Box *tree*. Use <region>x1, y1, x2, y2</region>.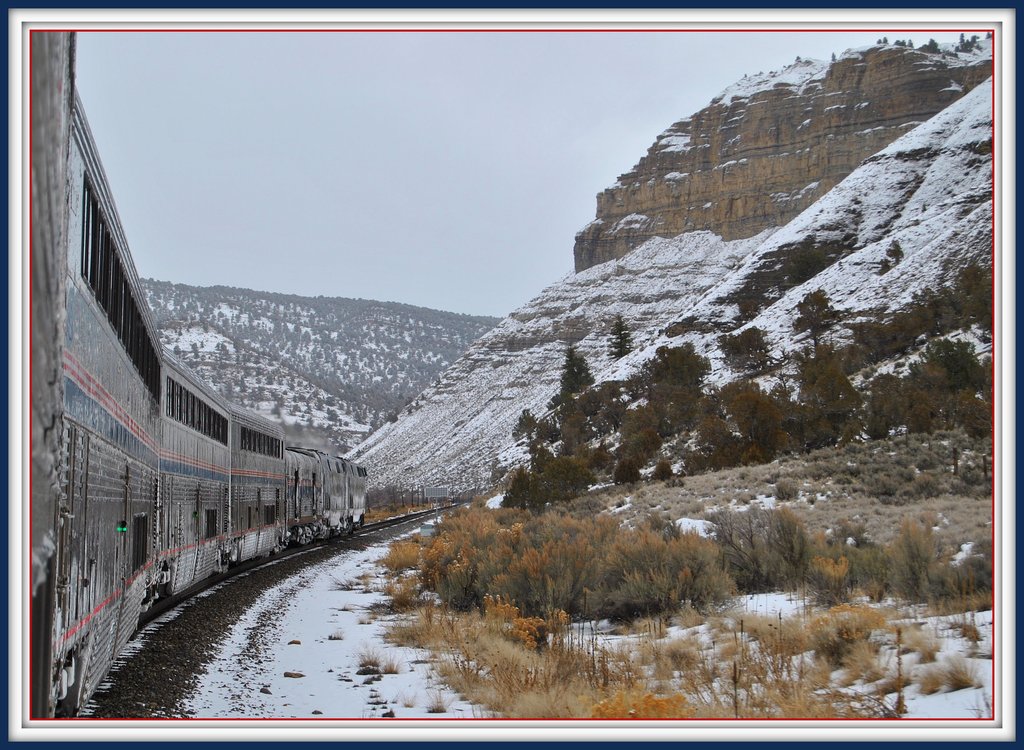
<region>881, 238, 905, 252</region>.
